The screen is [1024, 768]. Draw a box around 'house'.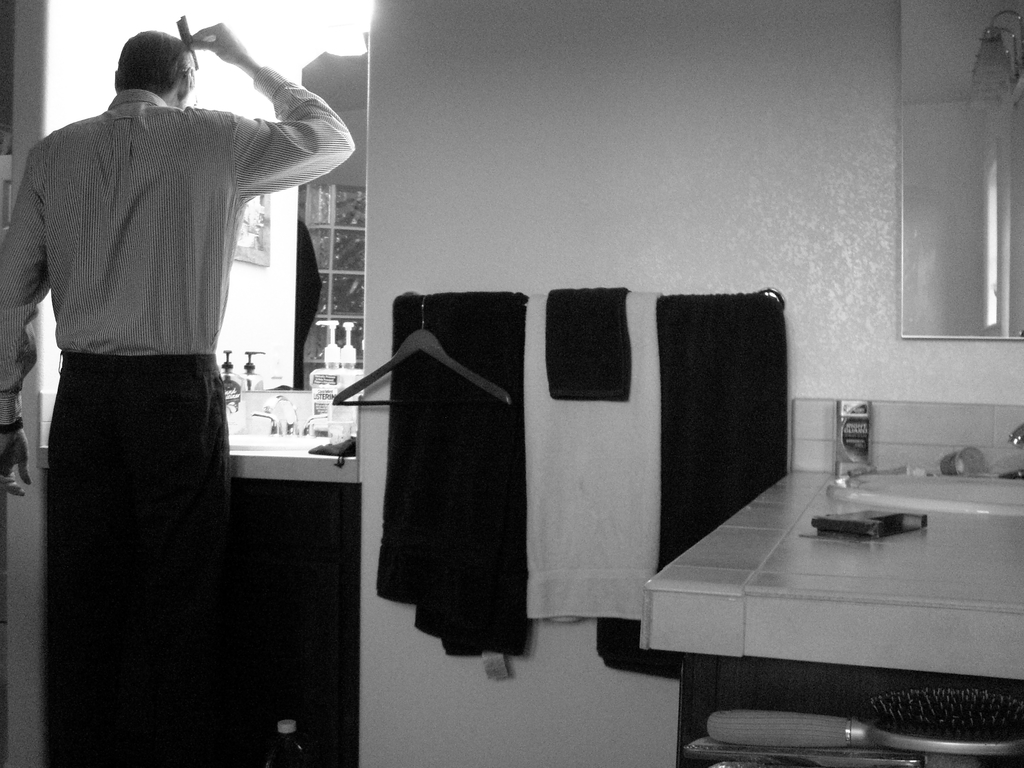
<region>0, 0, 1023, 767</region>.
